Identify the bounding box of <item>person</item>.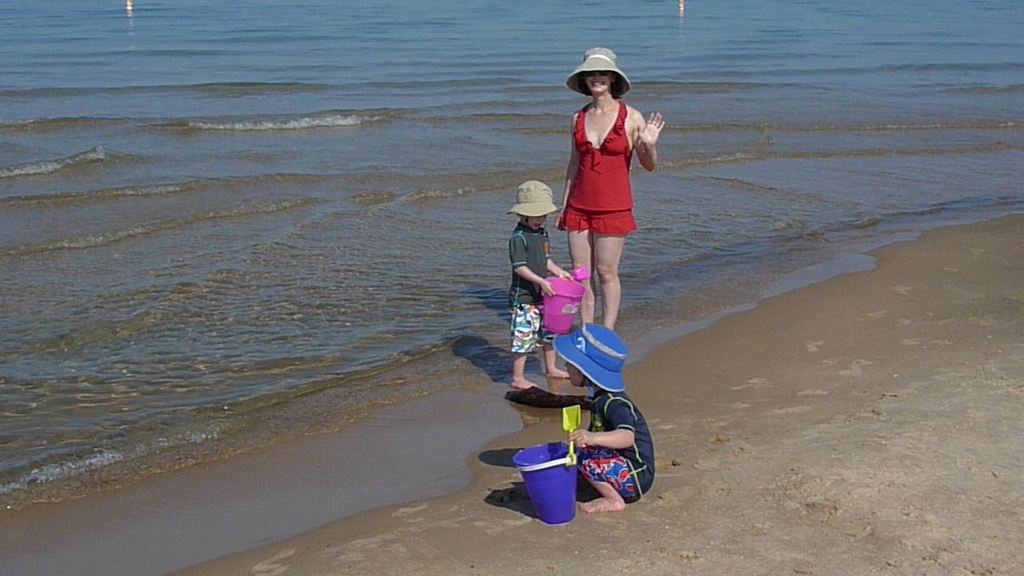
bbox=[548, 51, 654, 395].
